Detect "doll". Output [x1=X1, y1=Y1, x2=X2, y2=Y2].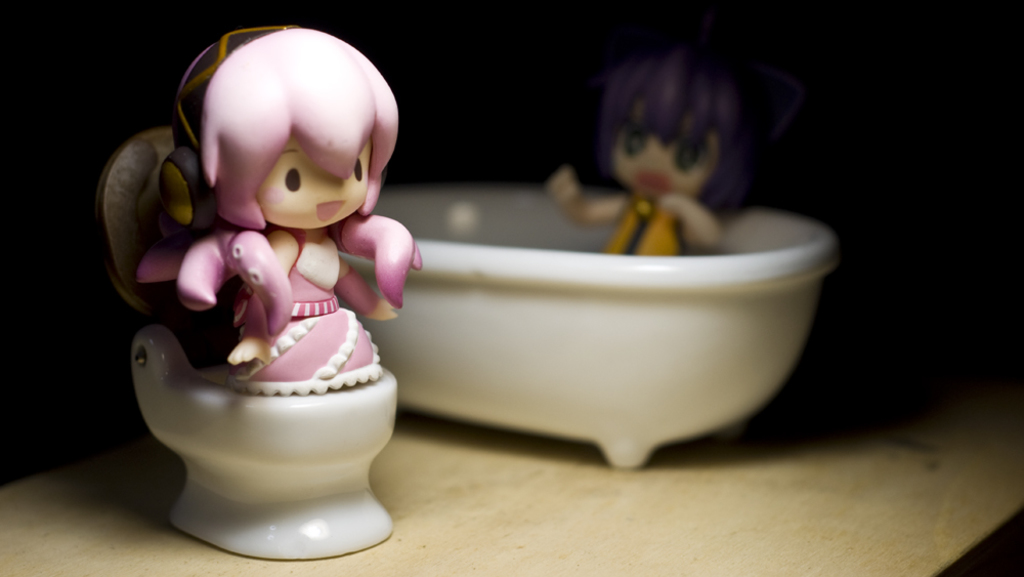
[x1=544, y1=23, x2=749, y2=274].
